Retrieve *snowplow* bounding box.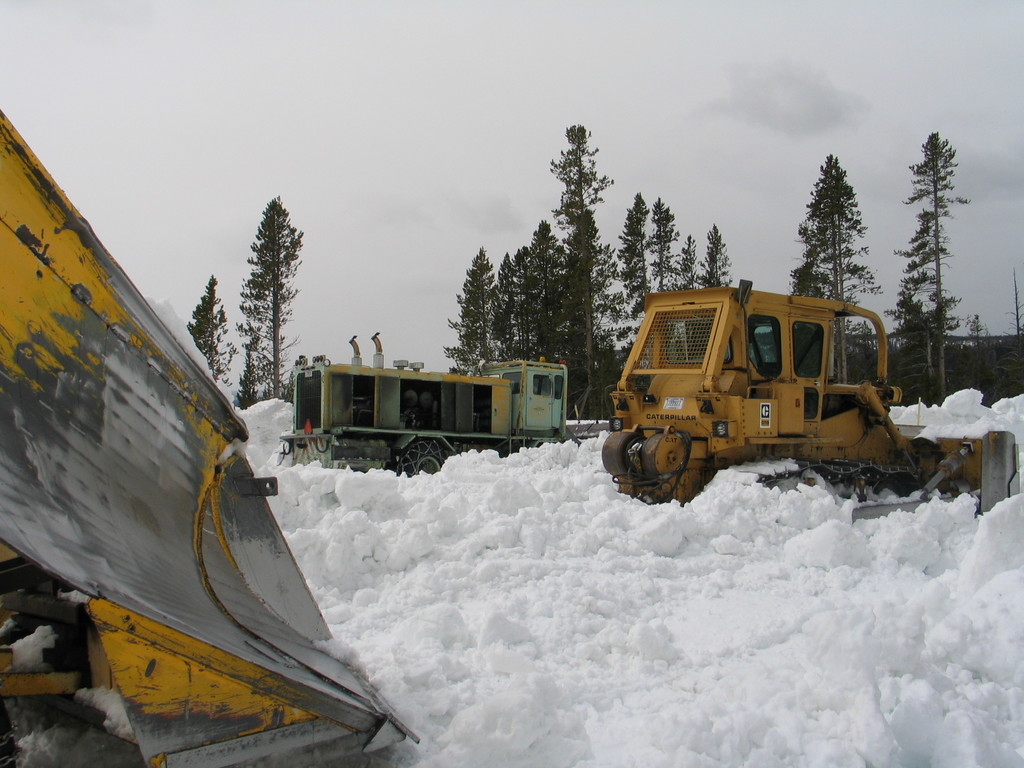
Bounding box: (left=0, top=102, right=422, bottom=767).
